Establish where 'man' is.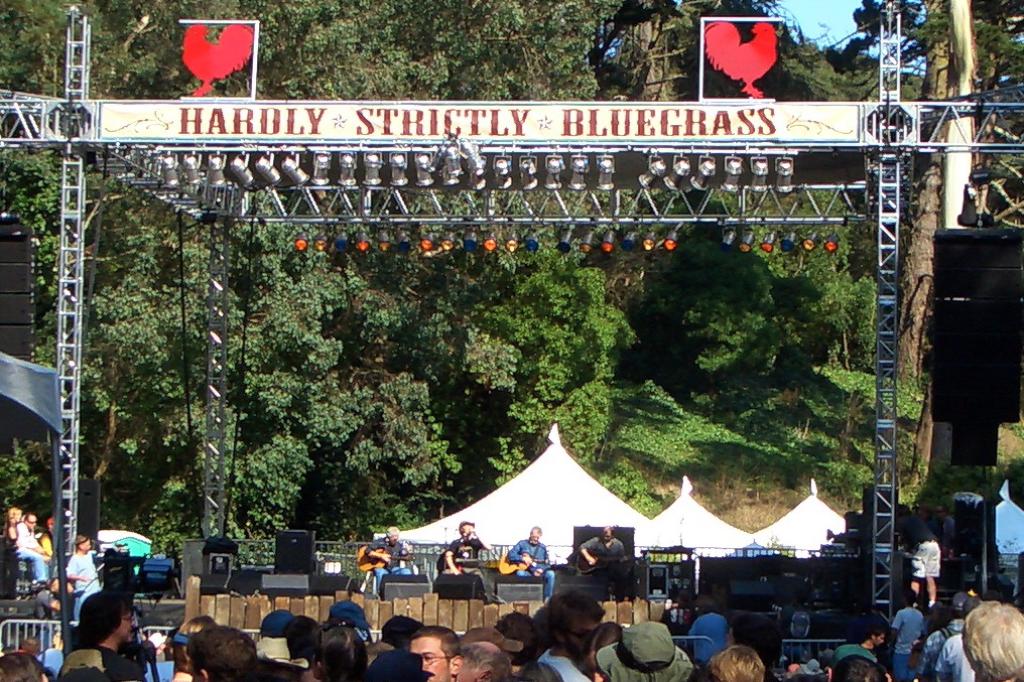
Established at bbox=(457, 644, 509, 681).
